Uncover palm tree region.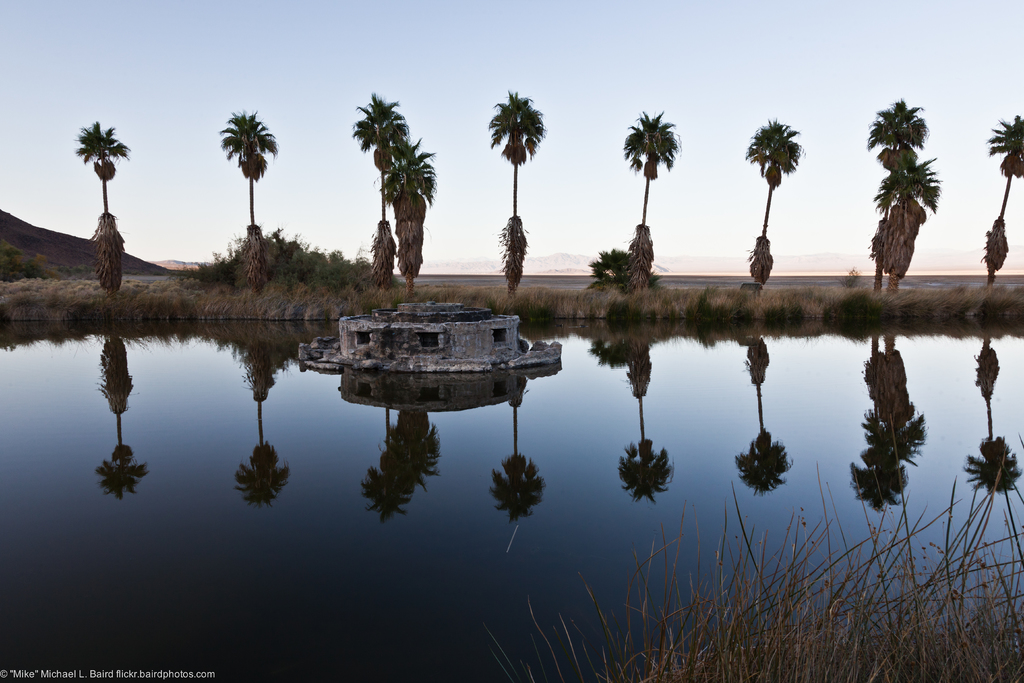
Uncovered: select_region(613, 108, 674, 284).
